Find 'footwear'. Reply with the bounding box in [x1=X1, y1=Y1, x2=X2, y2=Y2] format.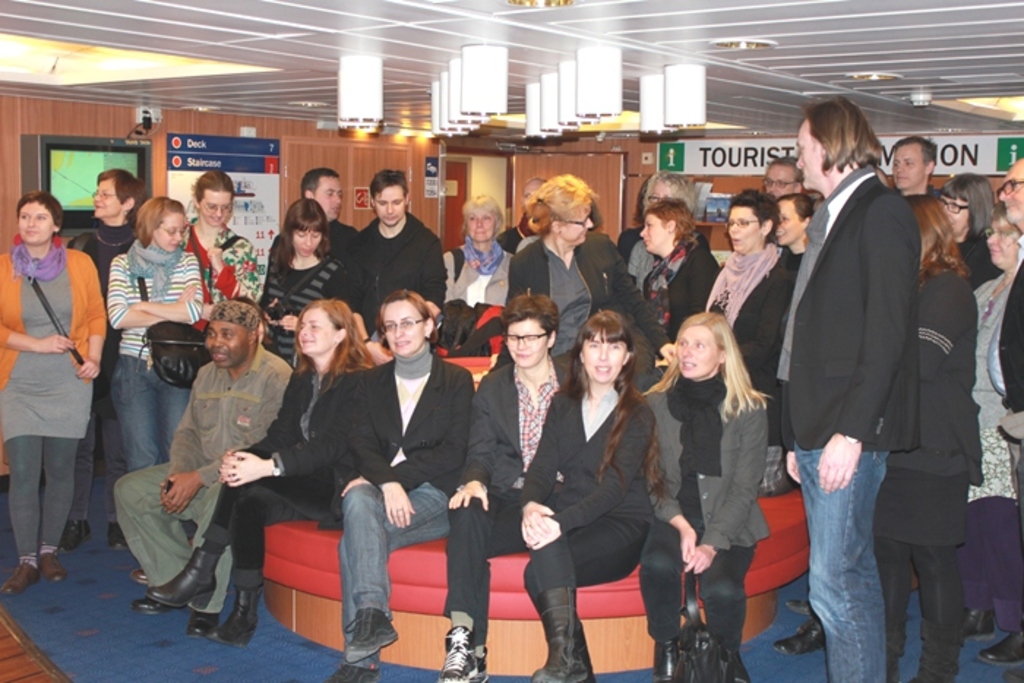
[x1=184, y1=605, x2=214, y2=639].
